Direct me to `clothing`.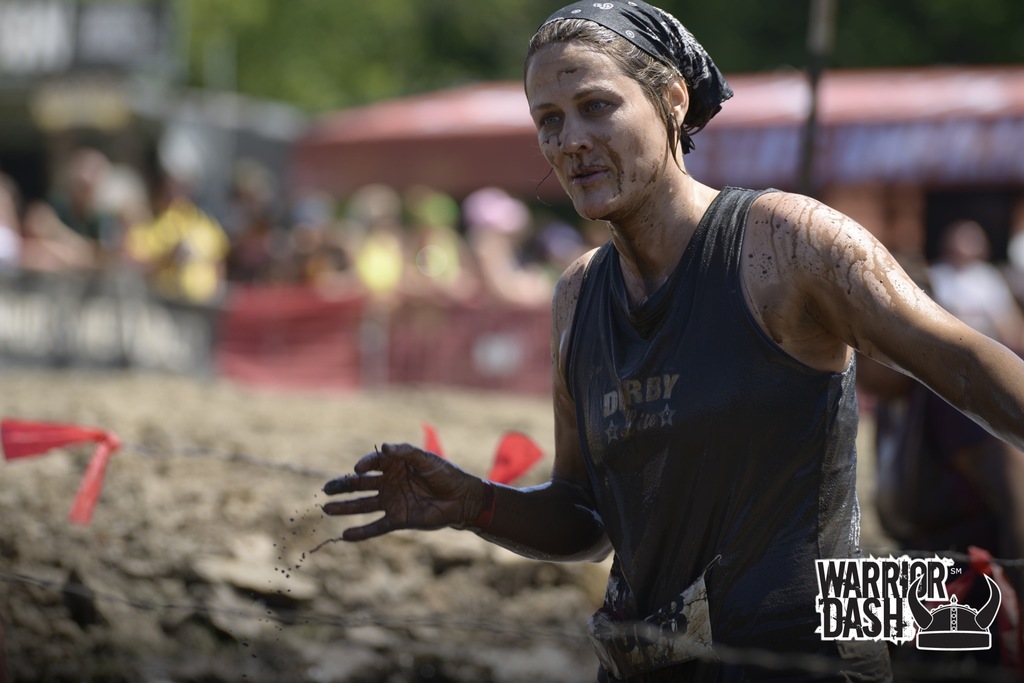
Direction: region(566, 187, 892, 682).
